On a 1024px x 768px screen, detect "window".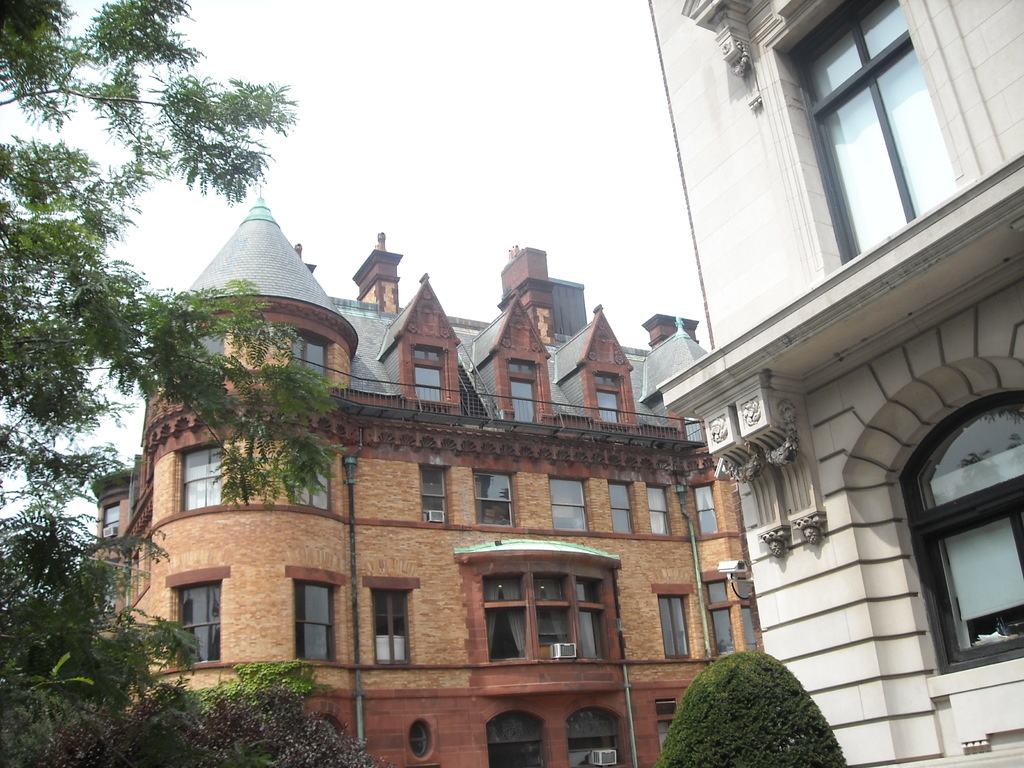
[left=292, top=463, right=332, bottom=508].
